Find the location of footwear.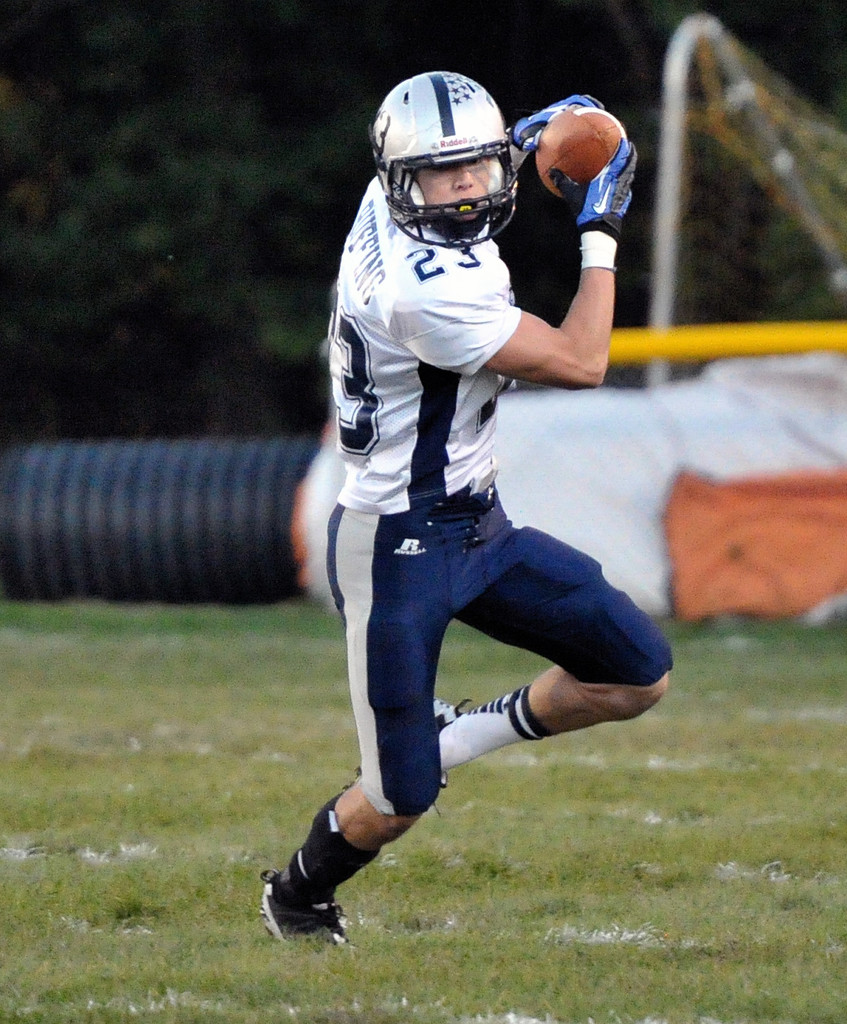
Location: bbox=[256, 853, 354, 951].
